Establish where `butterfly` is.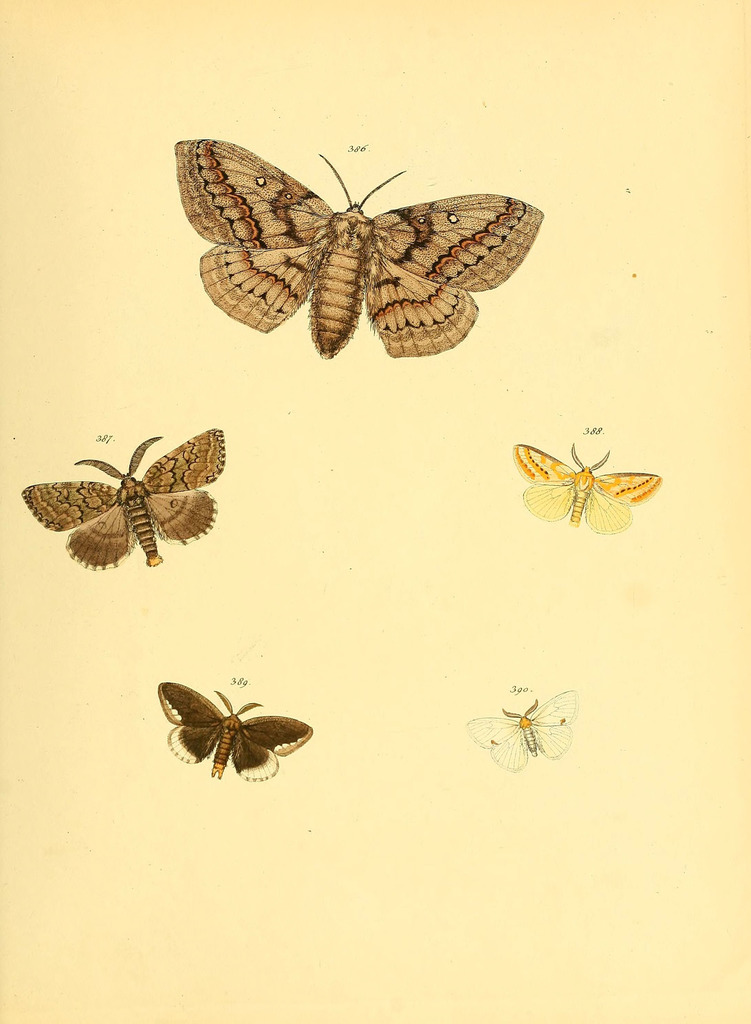
Established at bbox=(467, 687, 572, 769).
